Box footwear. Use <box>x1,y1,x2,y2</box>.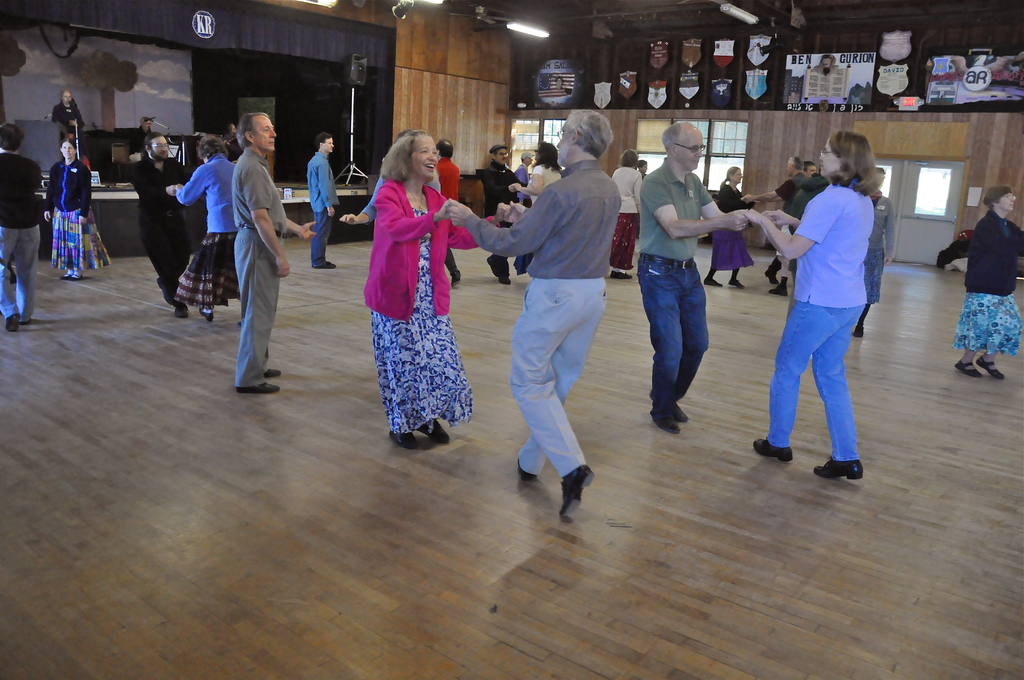
<box>704,268,719,289</box>.
